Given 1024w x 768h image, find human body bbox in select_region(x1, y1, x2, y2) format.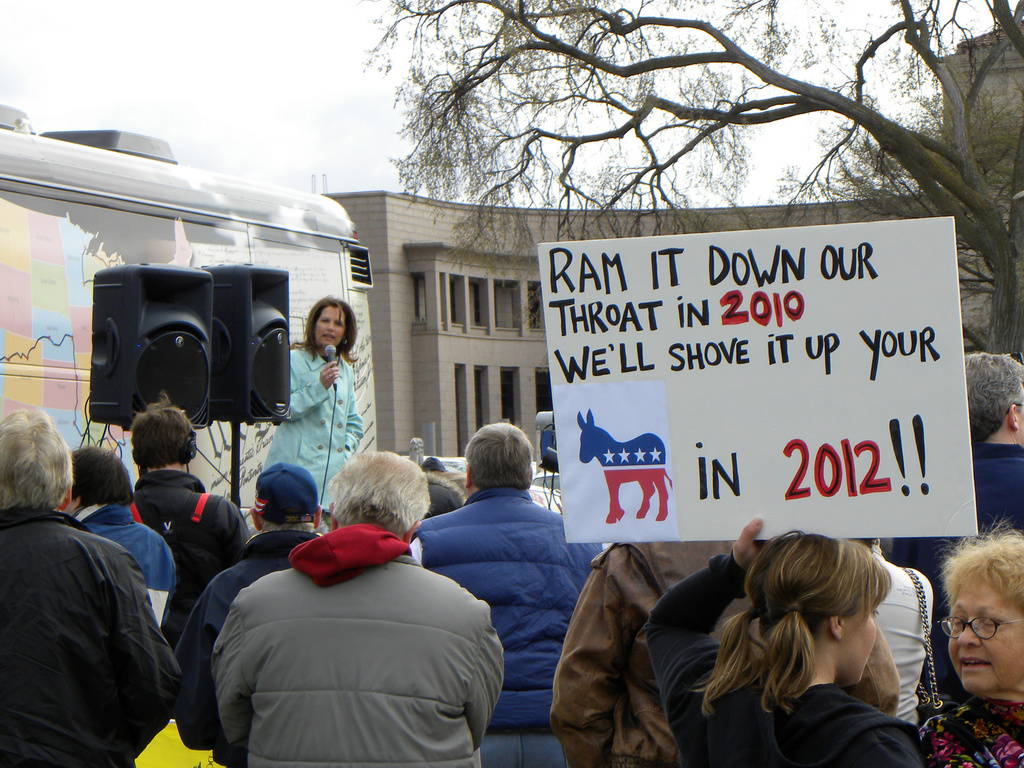
select_region(550, 531, 748, 759).
